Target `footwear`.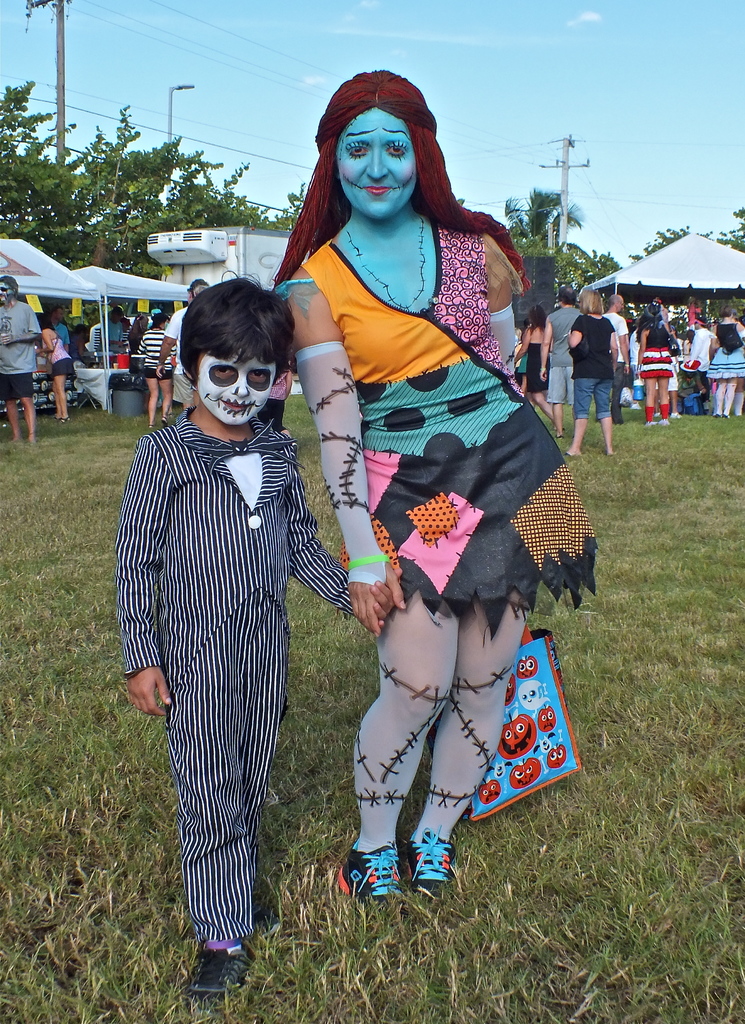
Target region: (x1=333, y1=843, x2=405, y2=906).
